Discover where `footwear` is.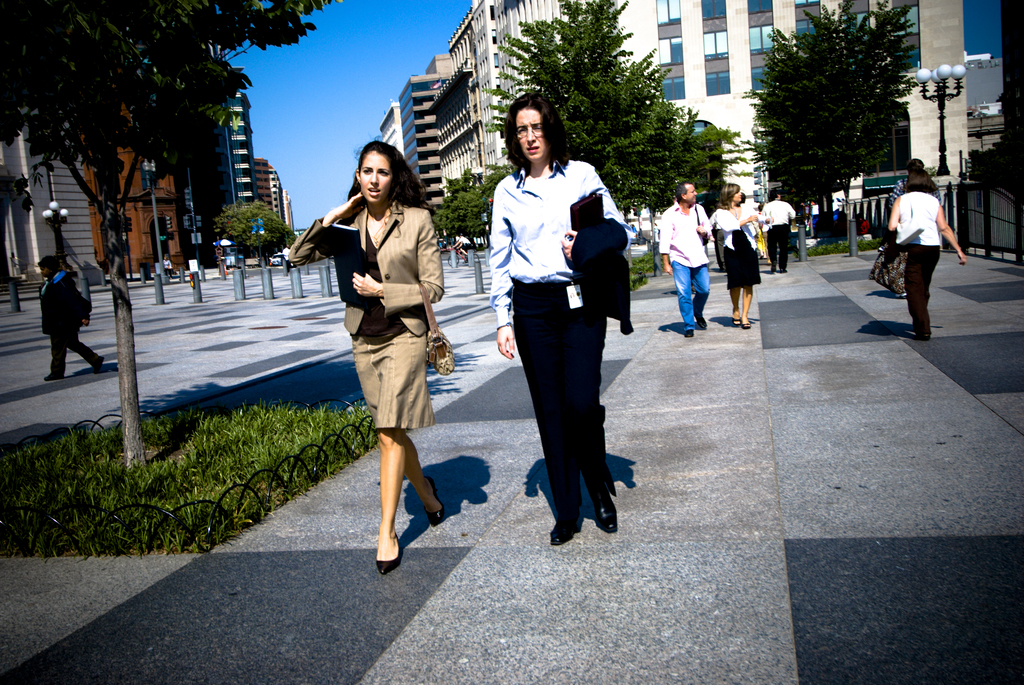
Discovered at crop(744, 316, 753, 331).
